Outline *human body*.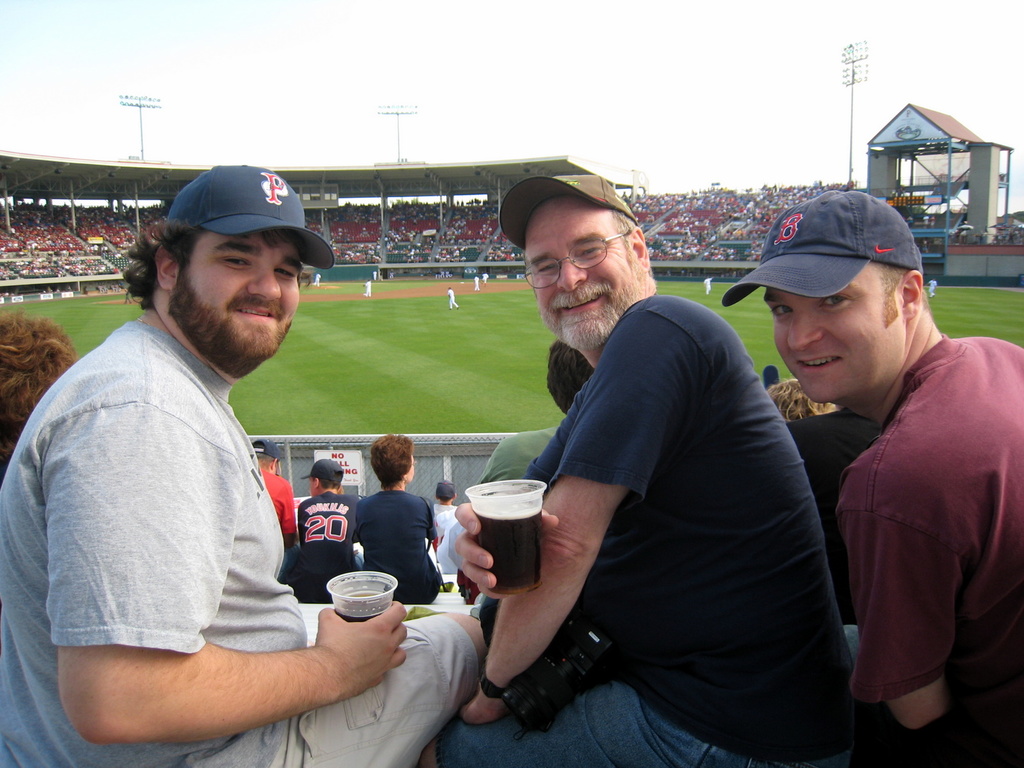
Outline: [361, 486, 439, 603].
